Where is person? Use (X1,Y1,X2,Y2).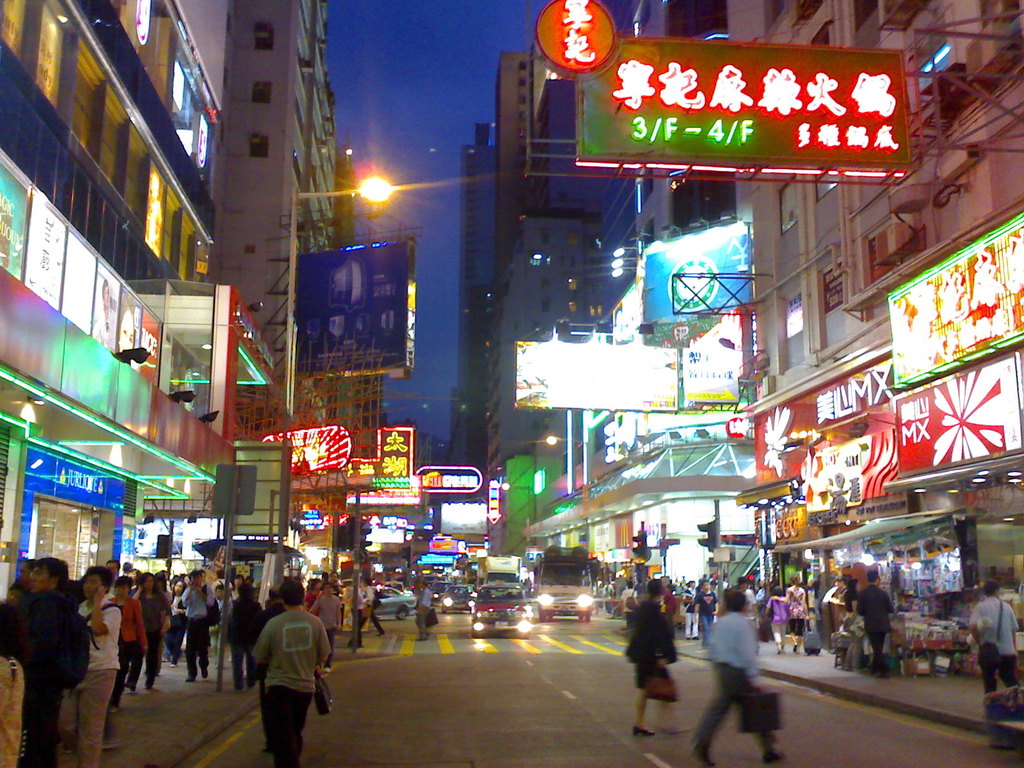
(251,573,330,767).
